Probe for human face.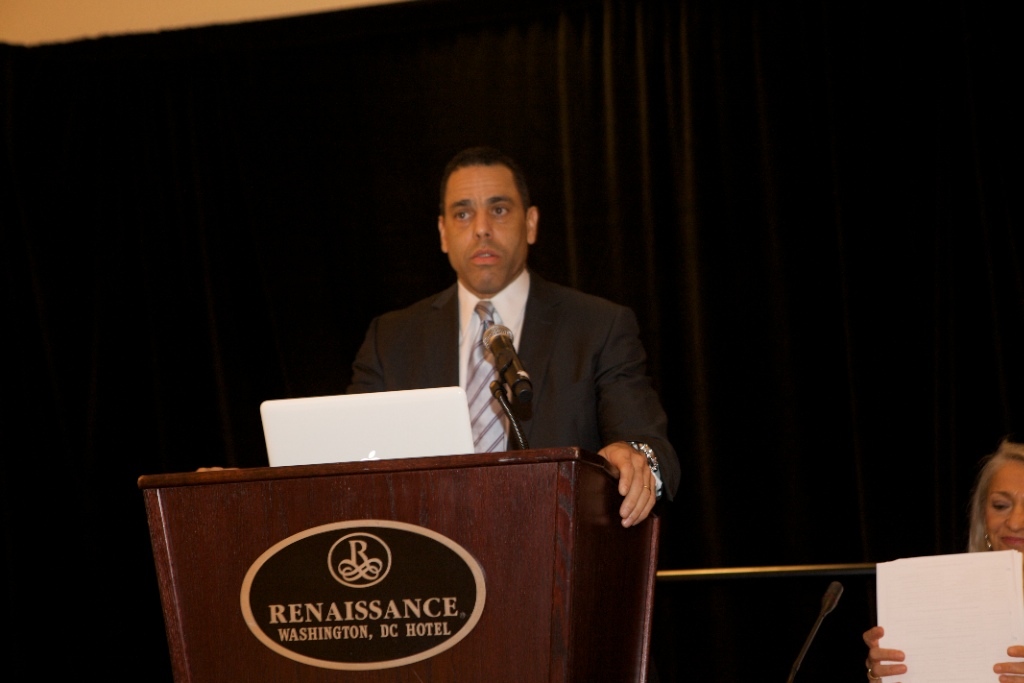
Probe result: [x1=985, y1=461, x2=1023, y2=554].
